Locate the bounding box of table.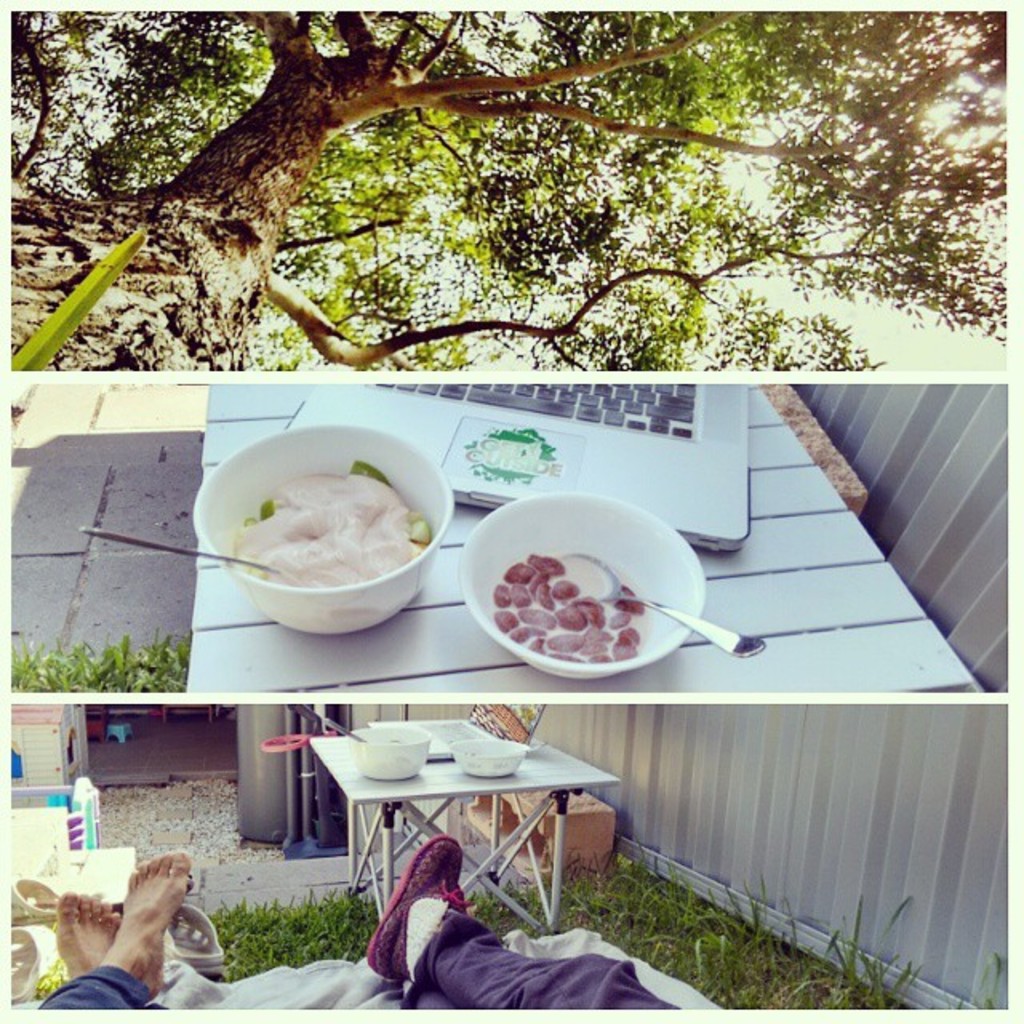
Bounding box: locate(182, 390, 968, 688).
